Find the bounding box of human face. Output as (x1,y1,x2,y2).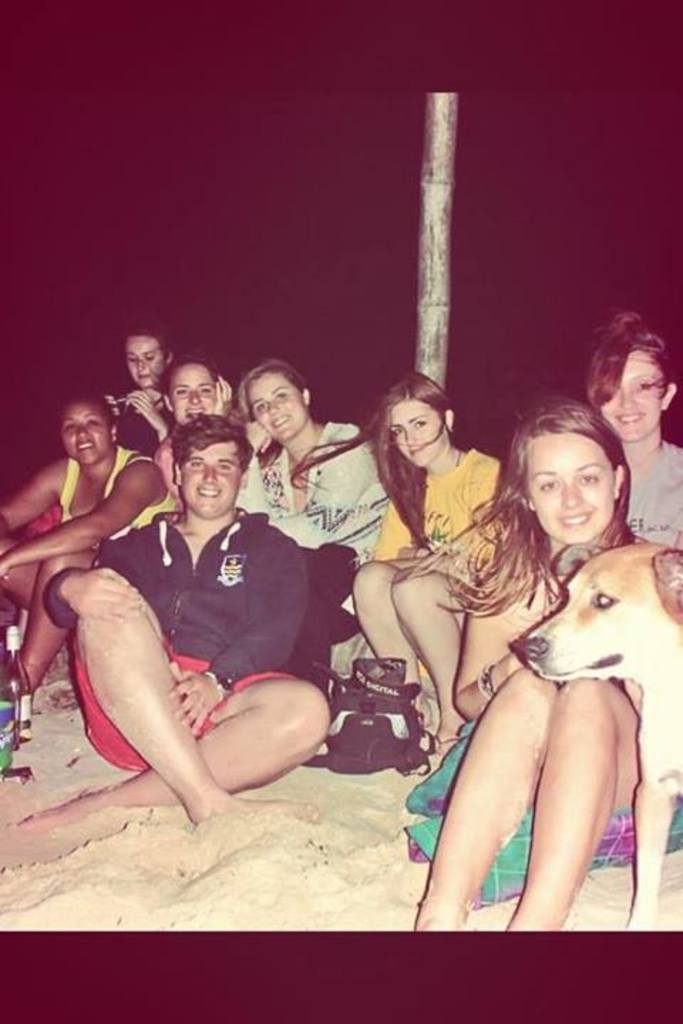
(63,402,107,457).
